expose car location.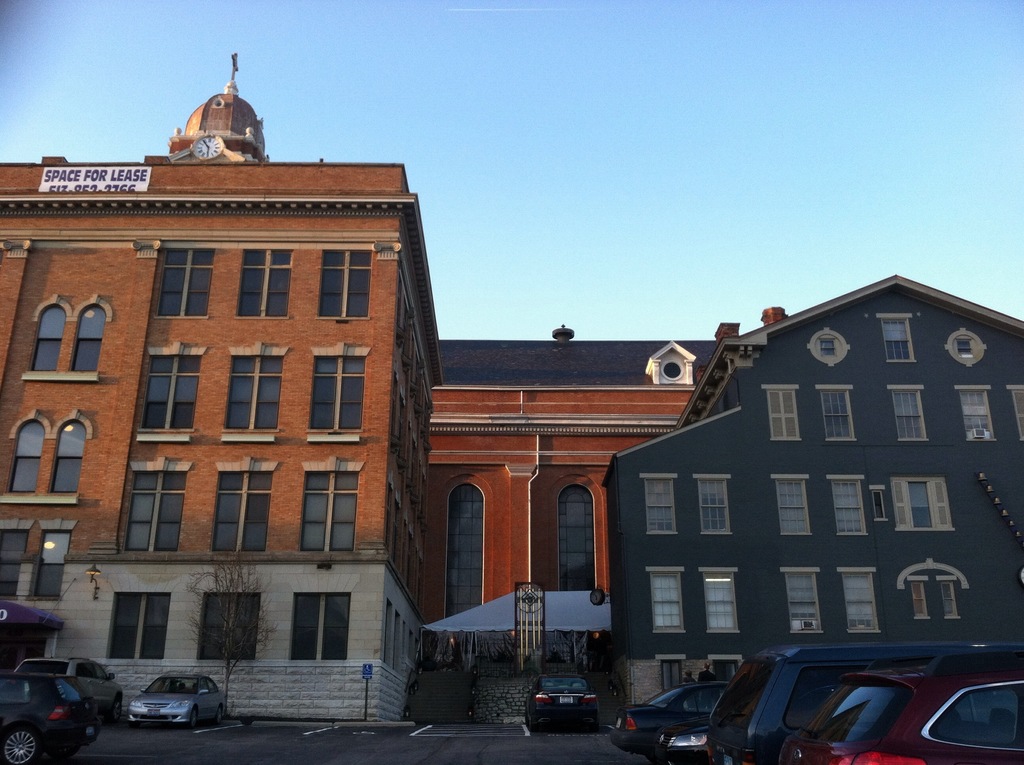
Exposed at bbox=[605, 680, 730, 748].
